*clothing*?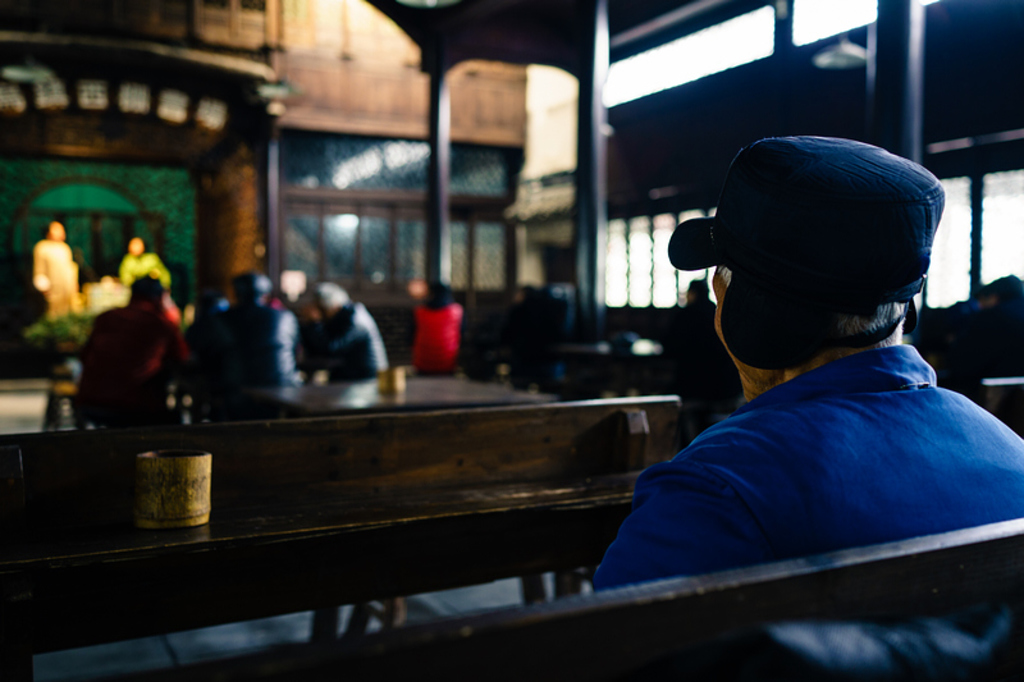
[589,343,1023,681]
